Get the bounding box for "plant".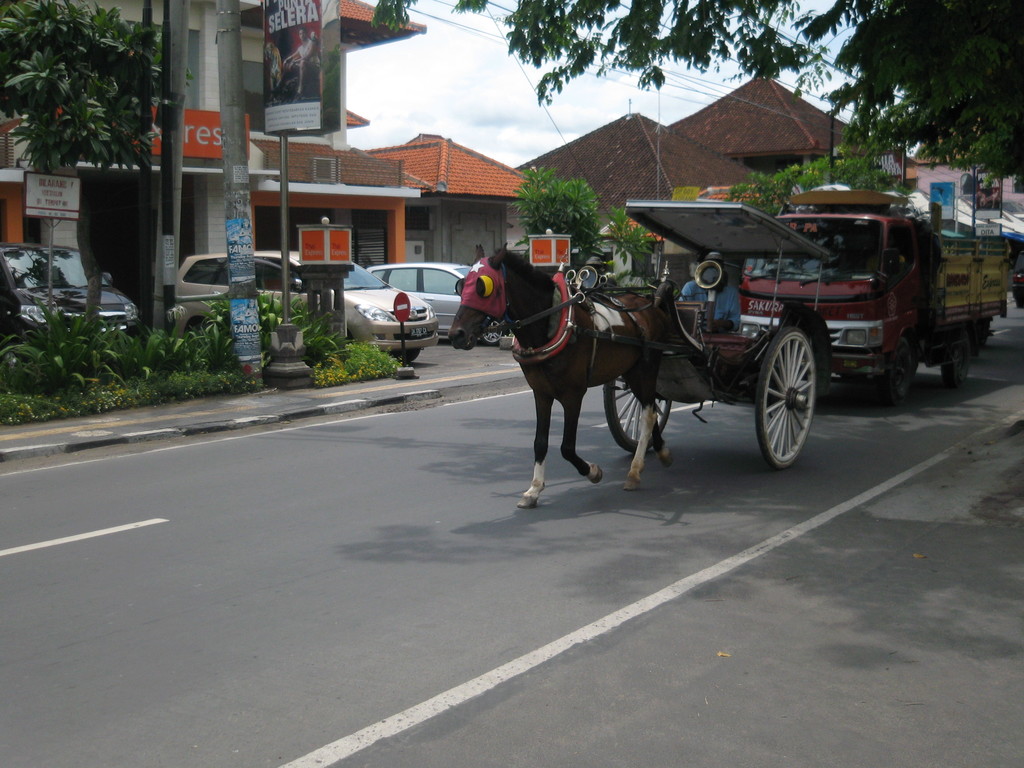
(511, 168, 602, 259).
